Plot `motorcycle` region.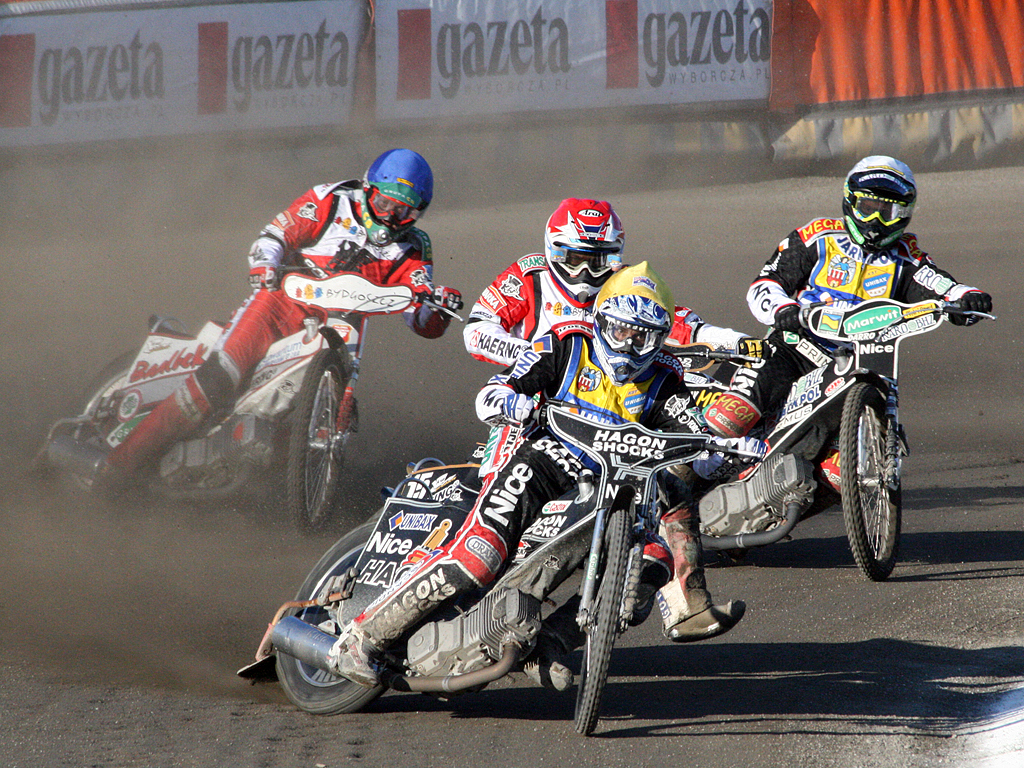
Plotted at [left=238, top=398, right=759, bottom=736].
